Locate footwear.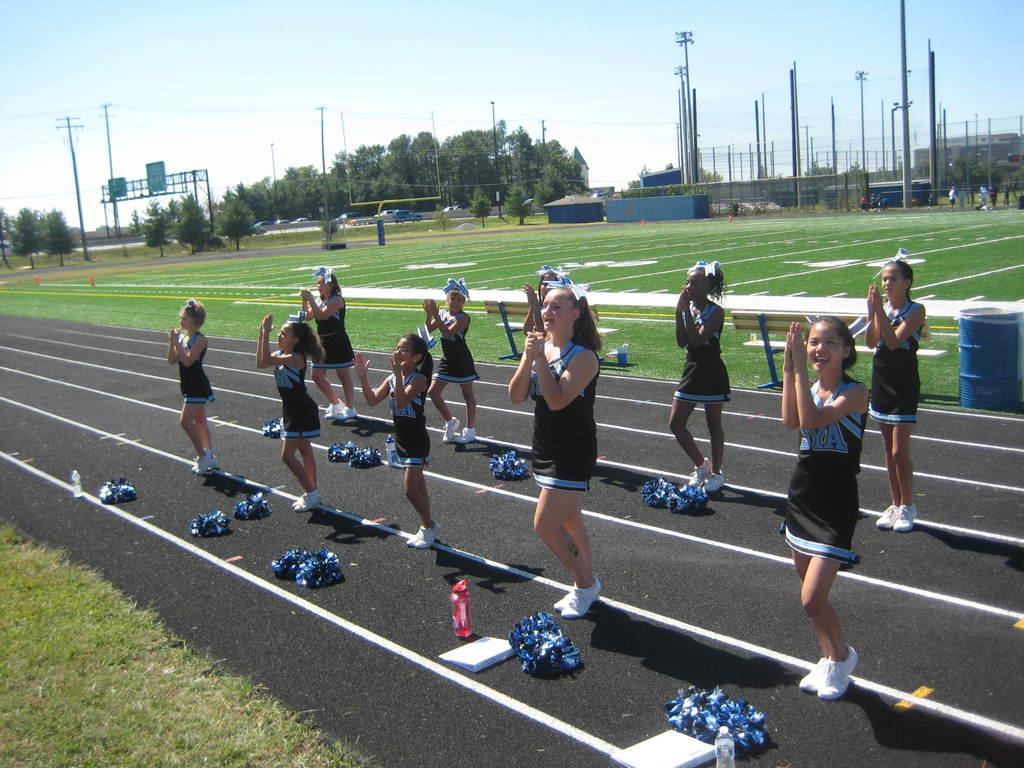
Bounding box: 438 415 458 442.
